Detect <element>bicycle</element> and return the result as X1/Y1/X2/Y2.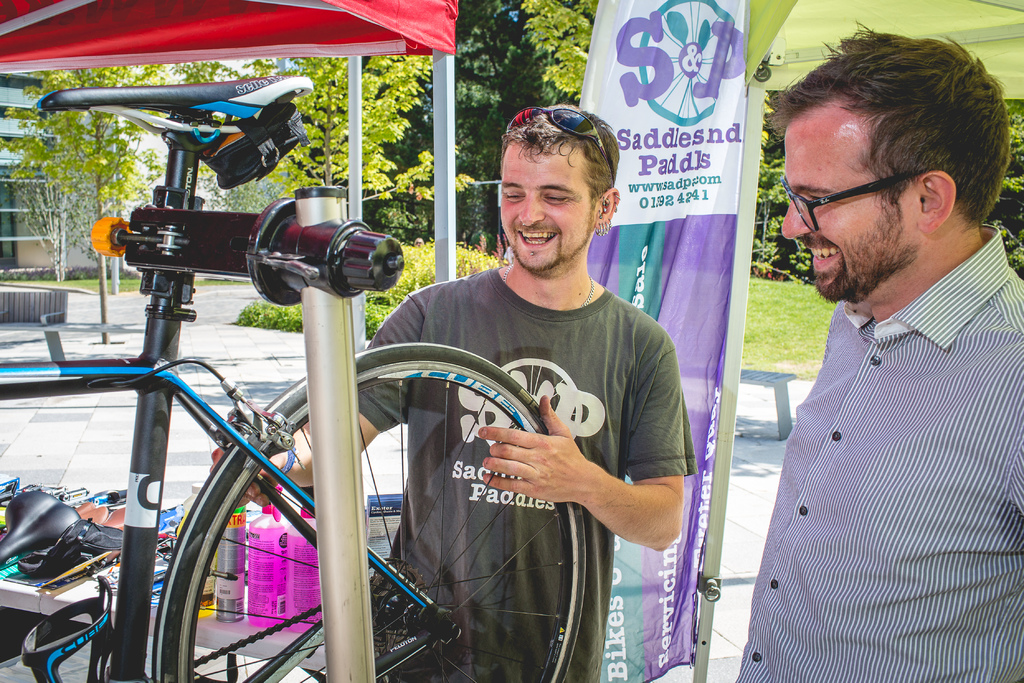
0/117/633/682.
